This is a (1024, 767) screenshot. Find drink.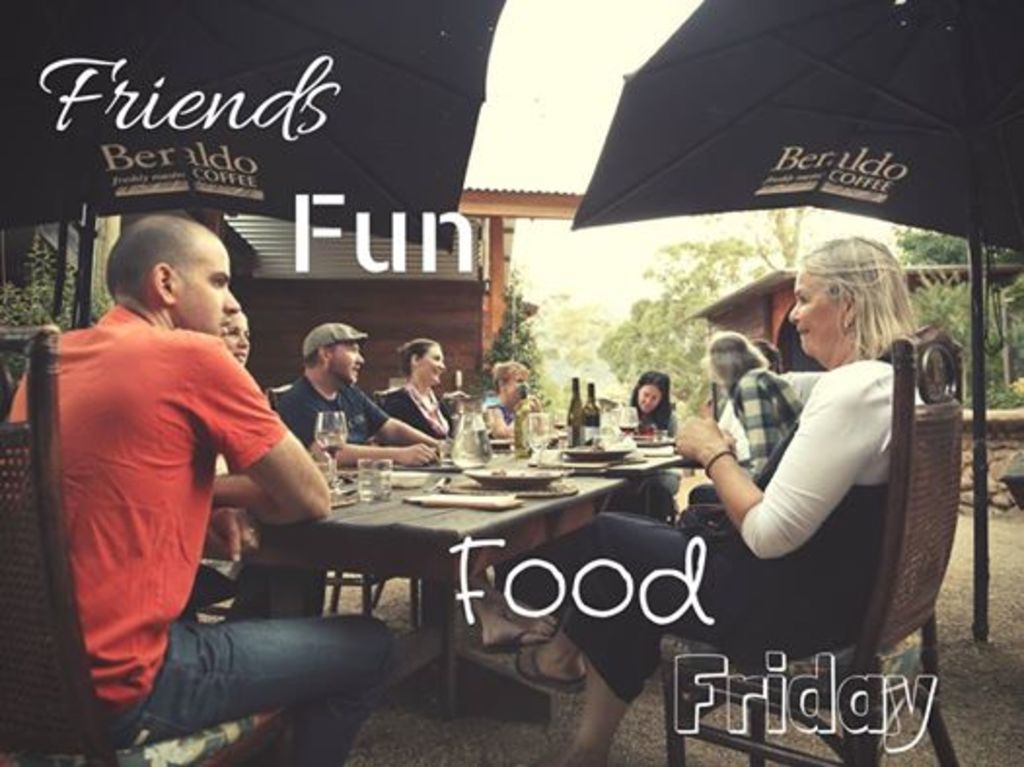
Bounding box: region(442, 417, 496, 471).
